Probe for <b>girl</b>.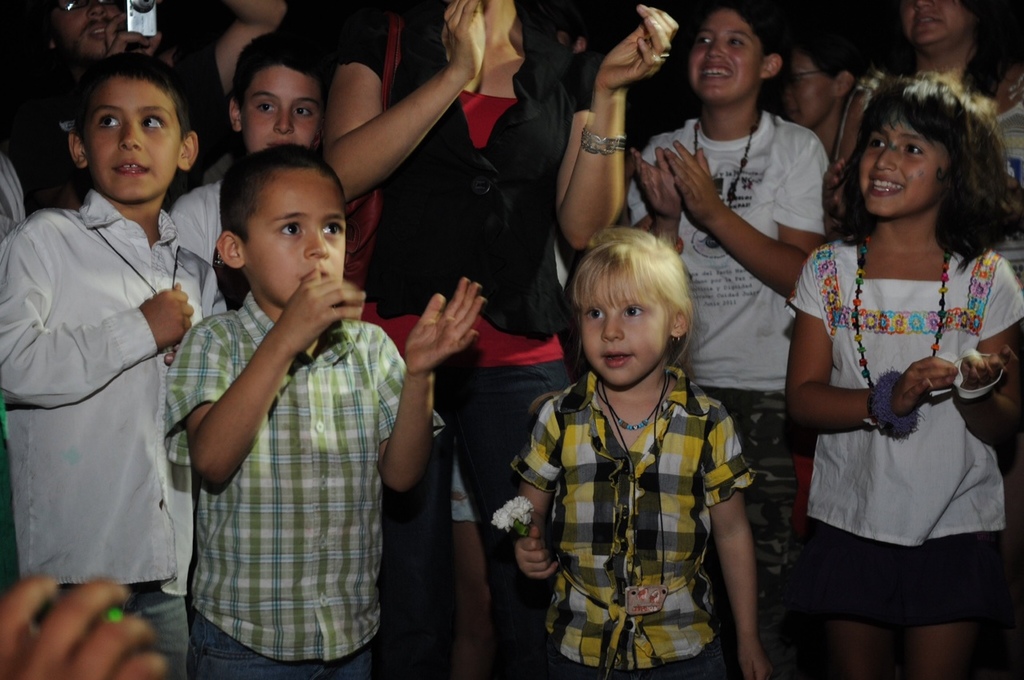
Probe result: bbox(627, 0, 826, 450).
